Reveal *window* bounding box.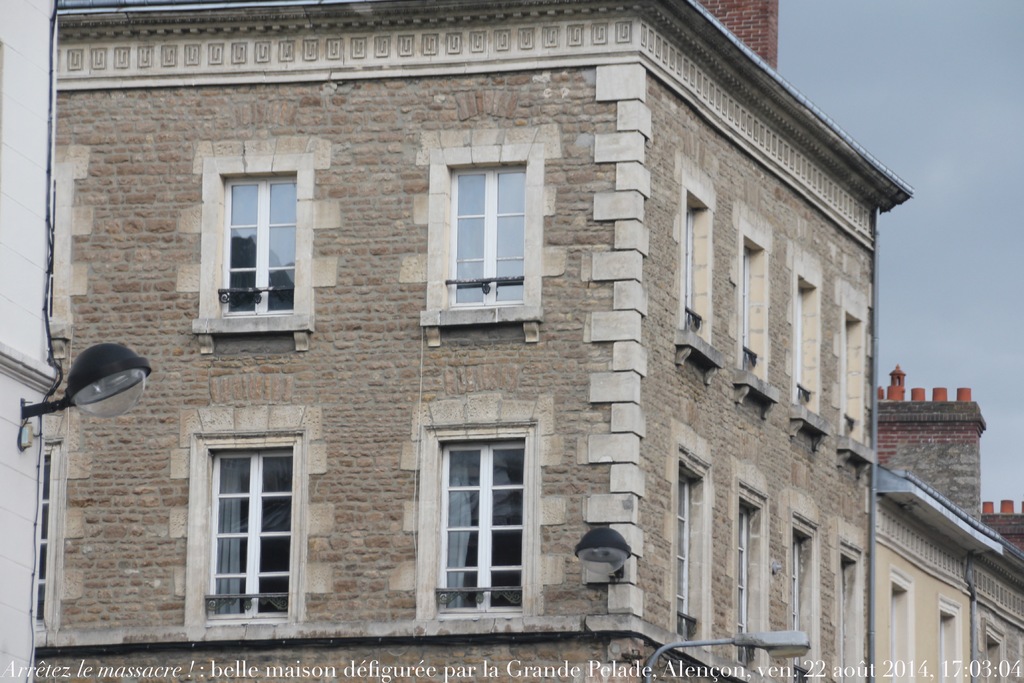
Revealed: <region>982, 619, 1011, 680</region>.
